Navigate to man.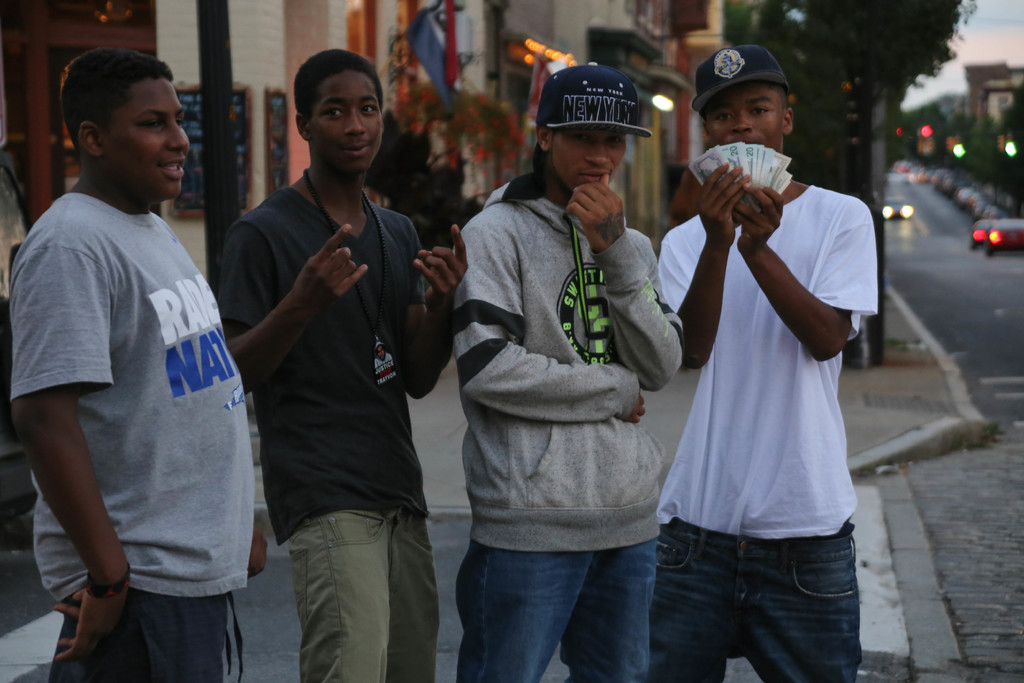
Navigation target: x1=650 y1=42 x2=880 y2=682.
